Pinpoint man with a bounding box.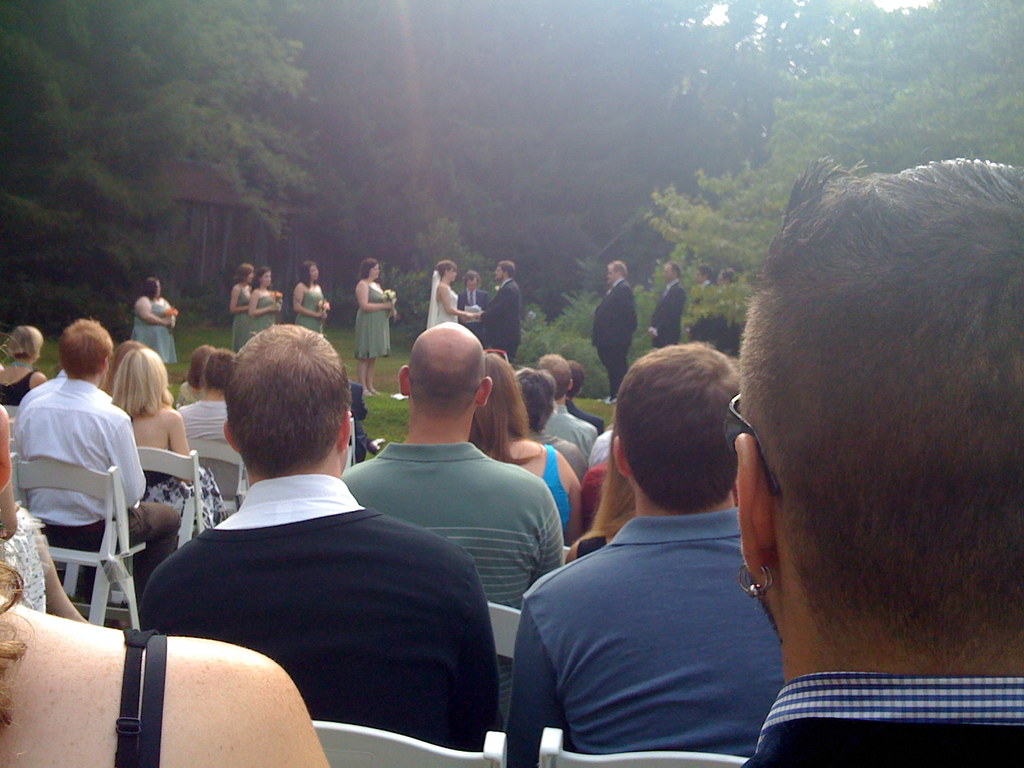
(left=684, top=260, right=713, bottom=339).
